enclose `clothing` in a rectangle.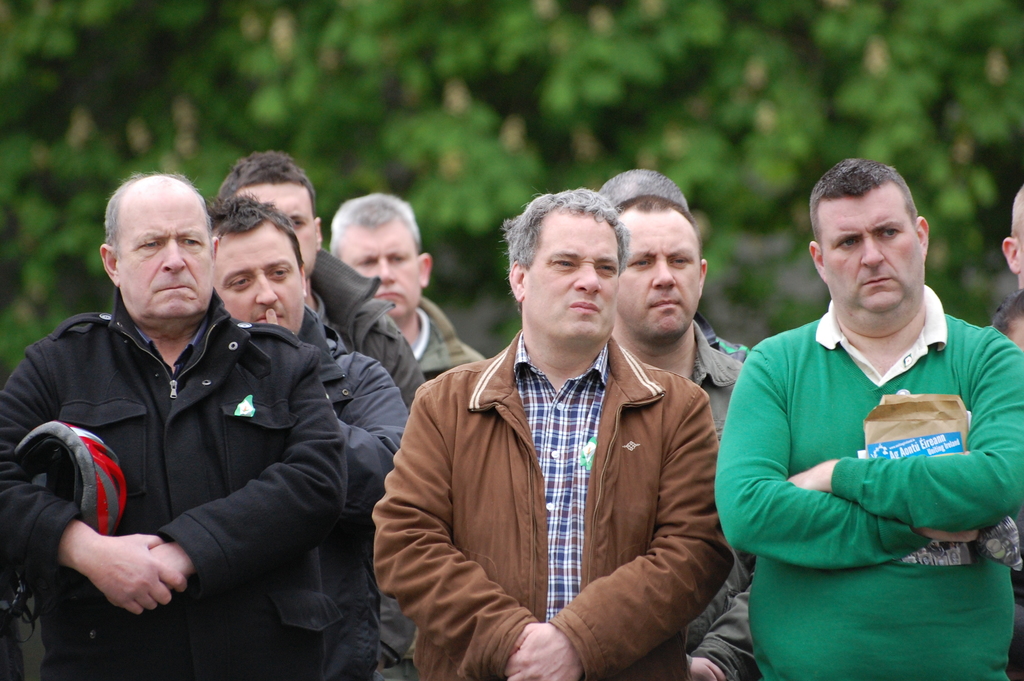
{"x1": 682, "y1": 320, "x2": 750, "y2": 680}.
